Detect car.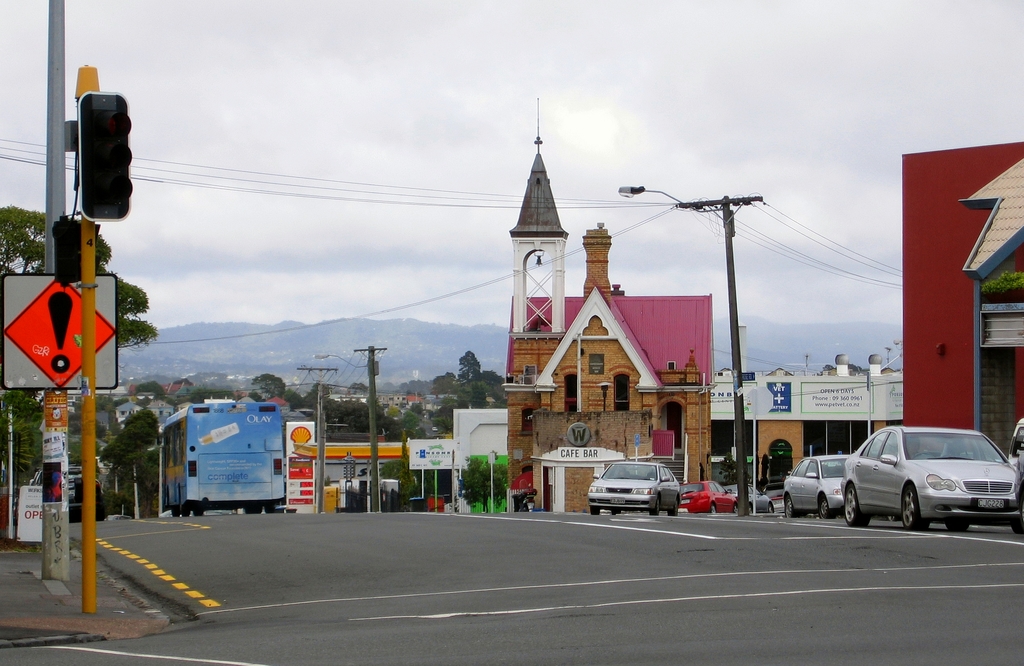
Detected at <bbox>585, 460, 684, 514</bbox>.
